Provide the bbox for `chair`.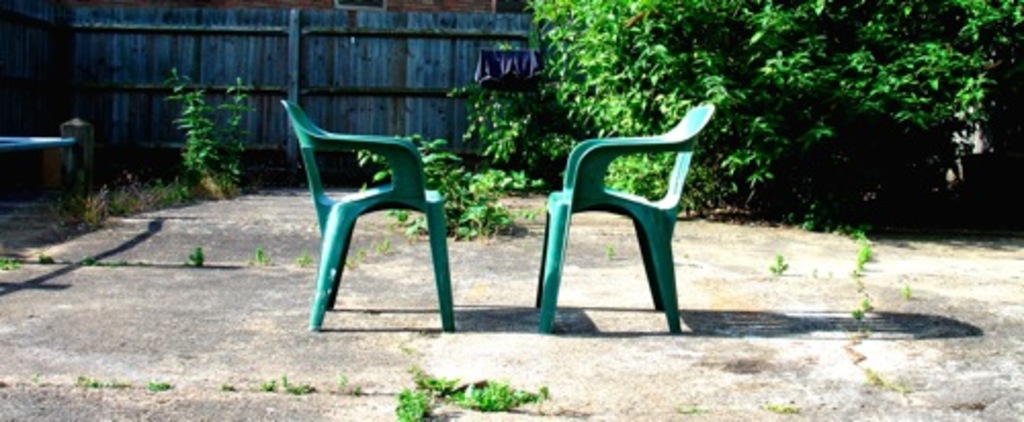
crop(537, 100, 727, 336).
